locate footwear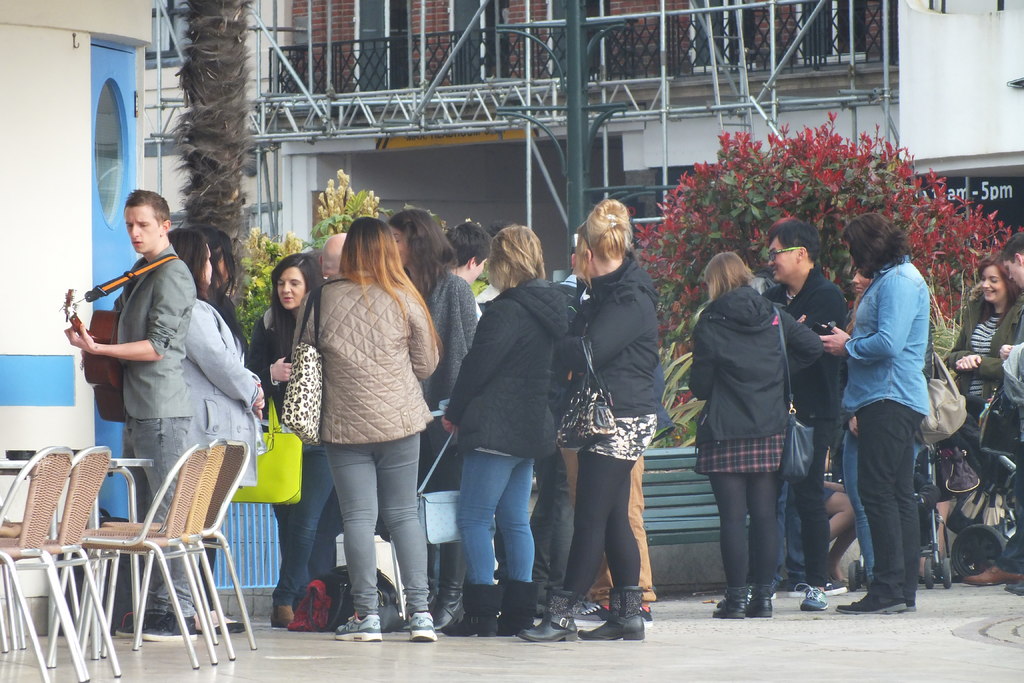
<bbox>585, 588, 663, 648</bbox>
